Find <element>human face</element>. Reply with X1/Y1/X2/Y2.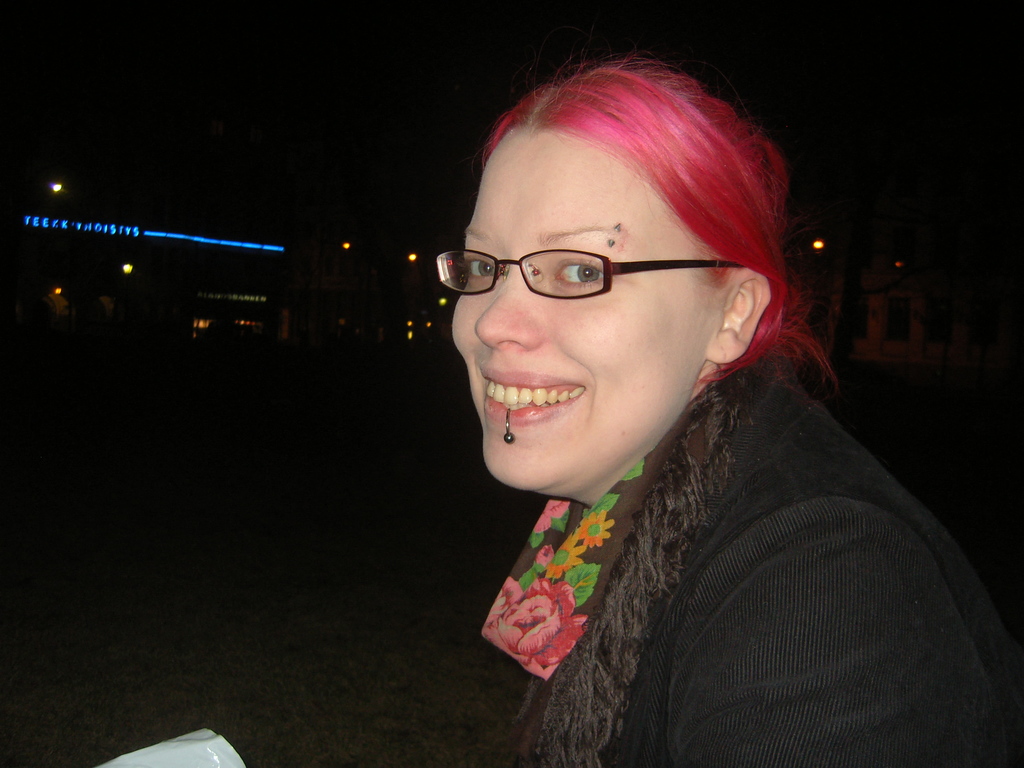
452/130/707/482.
